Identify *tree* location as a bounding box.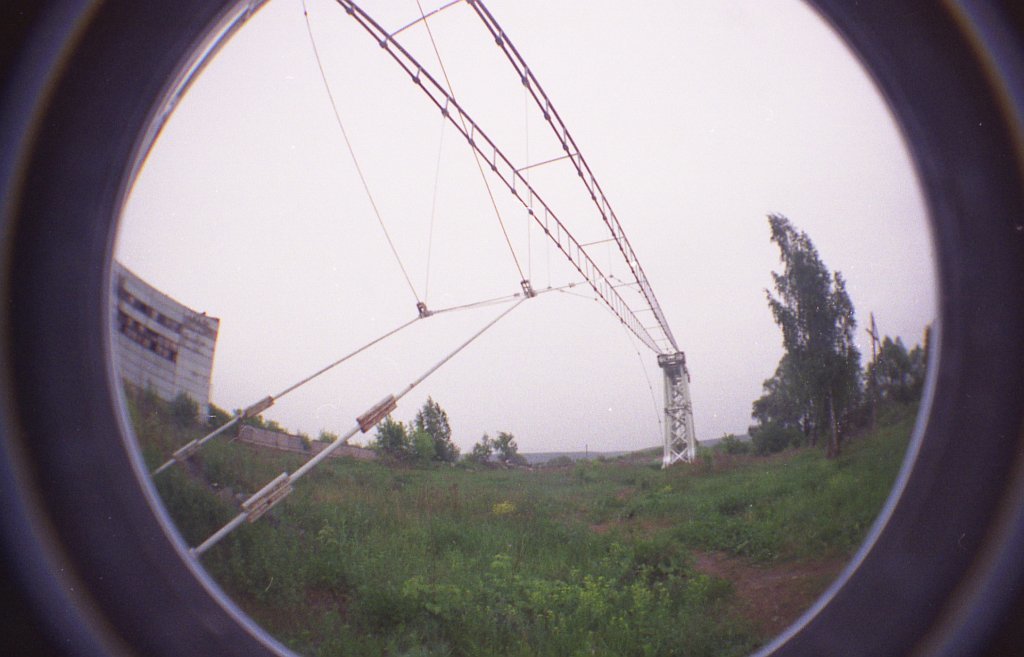
[left=394, top=396, right=449, bottom=461].
